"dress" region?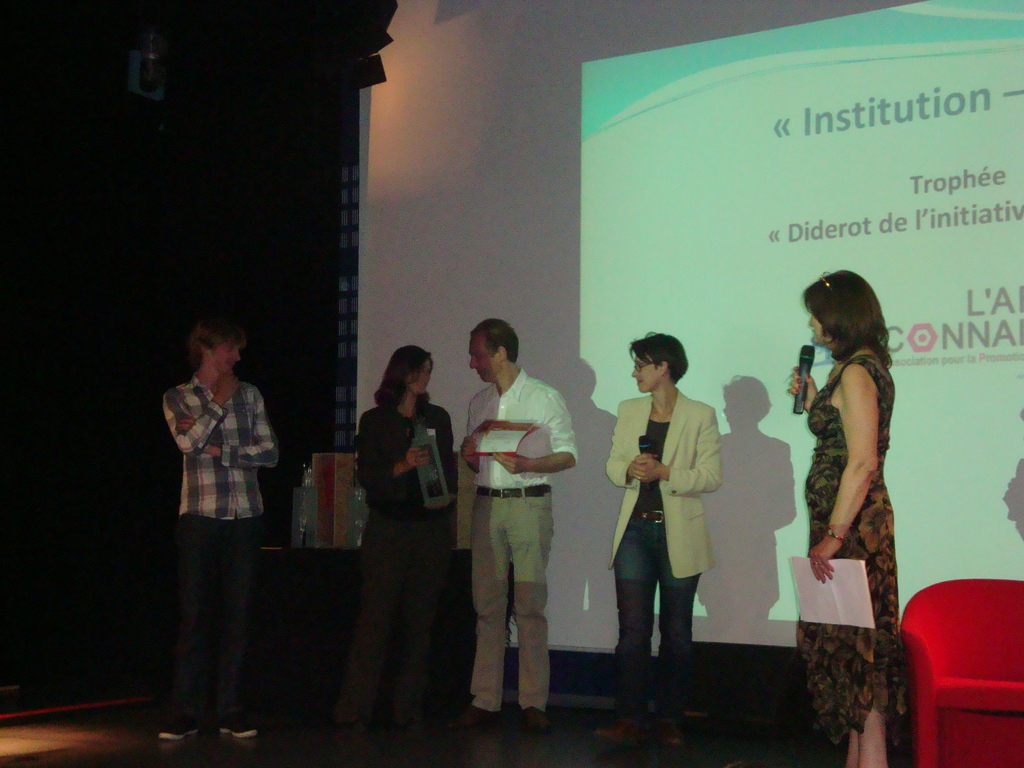
336:396:458:723
